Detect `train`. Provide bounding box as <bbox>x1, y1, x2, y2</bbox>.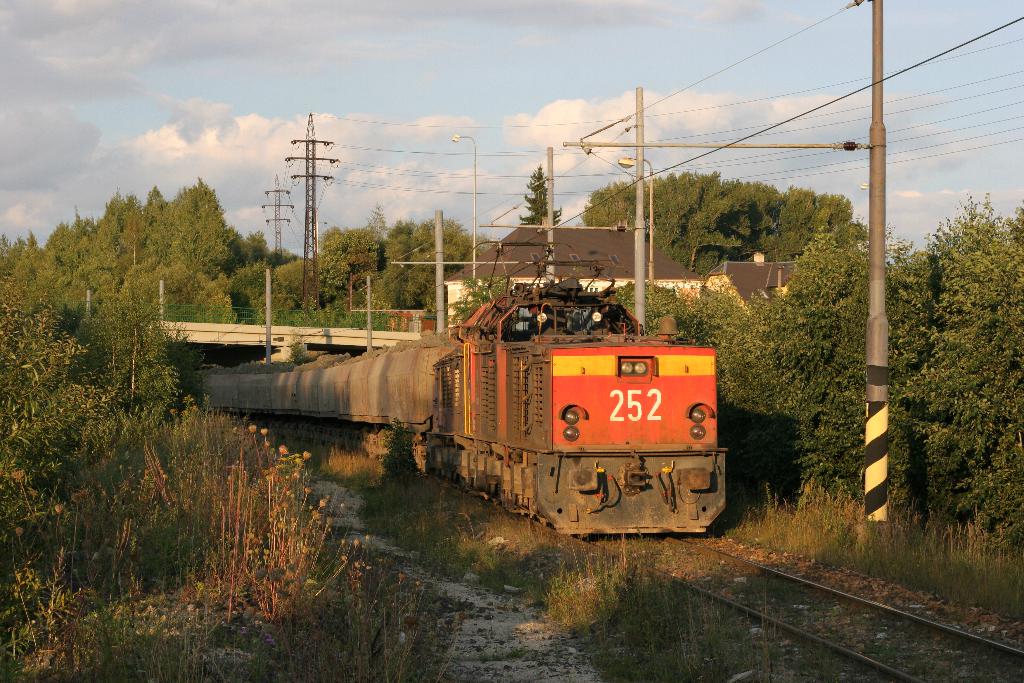
<bbox>184, 241, 728, 536</bbox>.
